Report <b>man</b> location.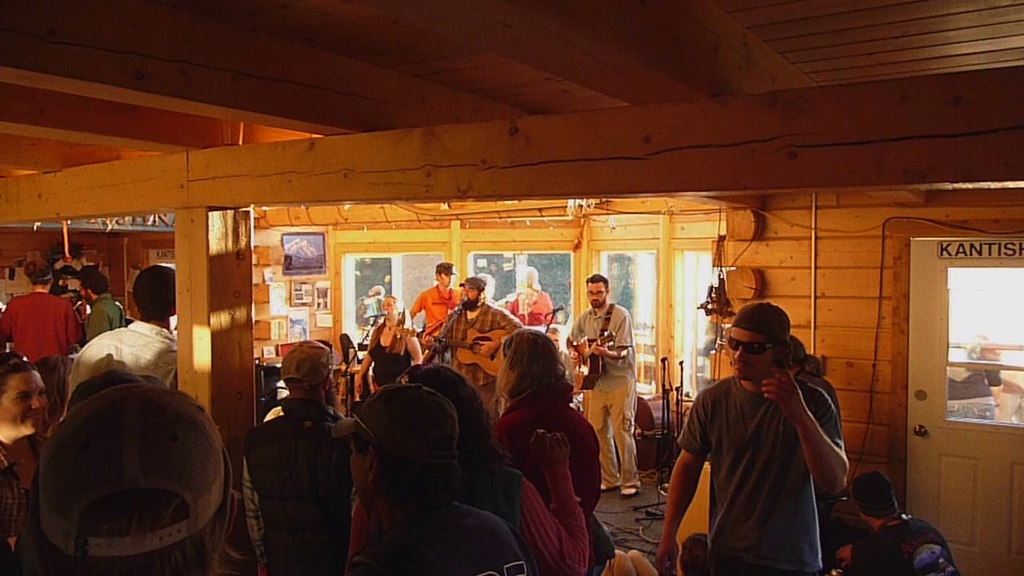
Report: 654,304,846,575.
